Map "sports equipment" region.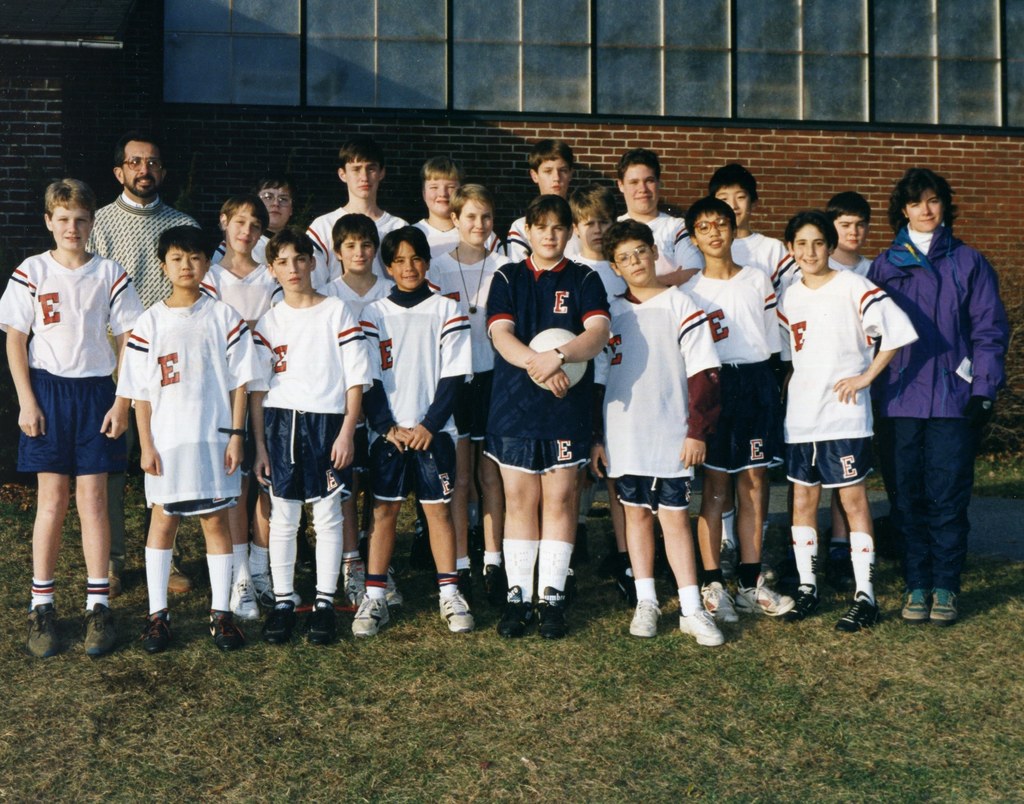
Mapped to left=253, top=572, right=301, bottom=607.
